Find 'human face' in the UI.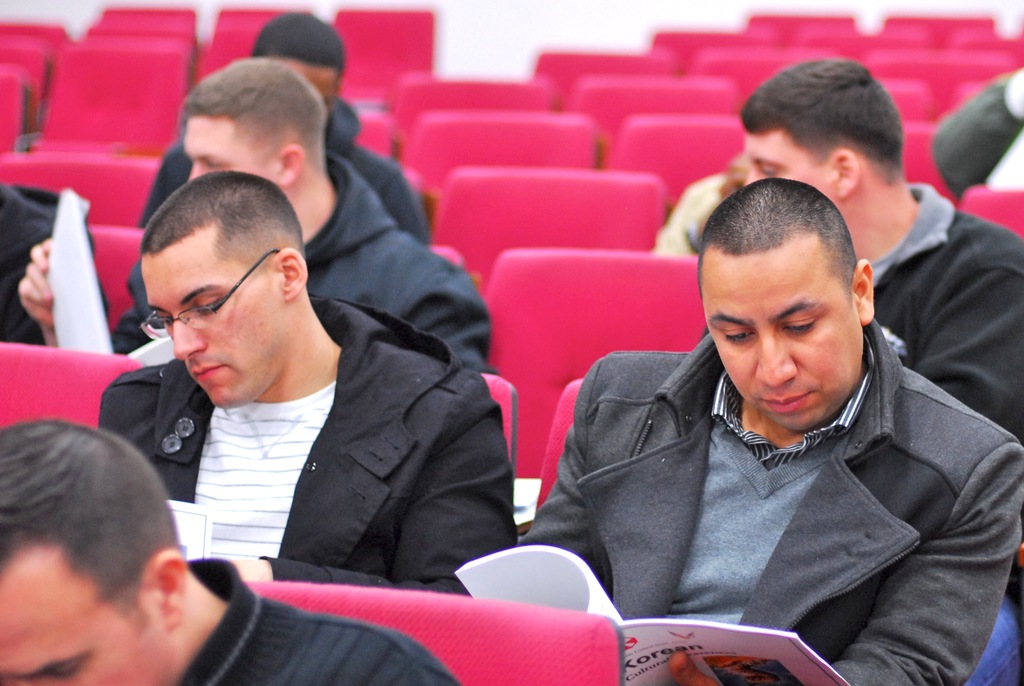
UI element at <bbox>144, 248, 289, 411</bbox>.
